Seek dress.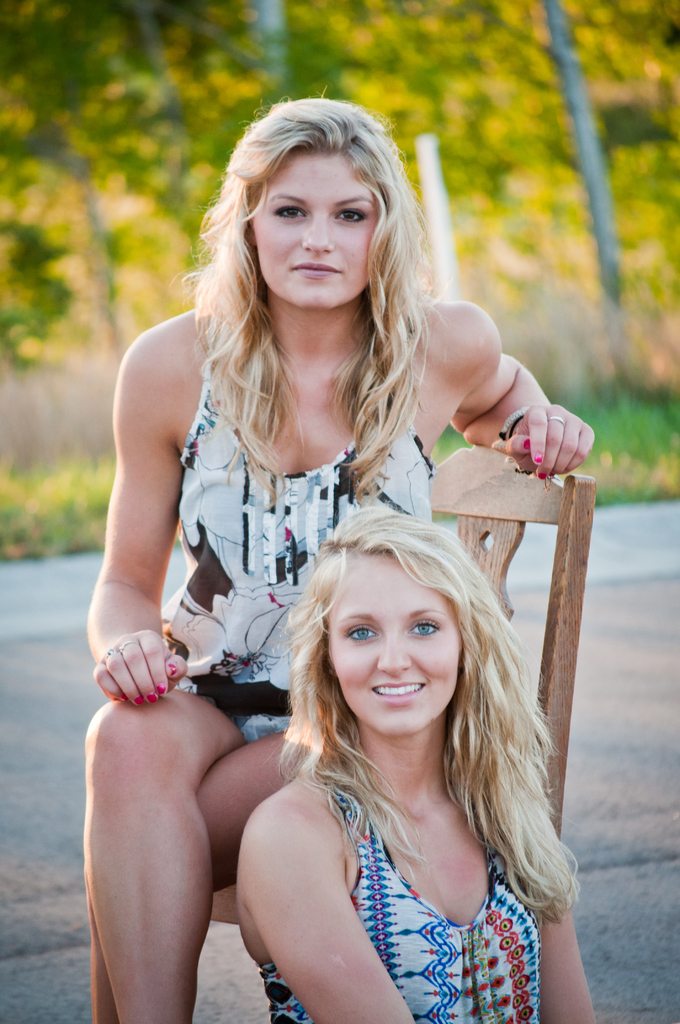
region(154, 385, 434, 744).
